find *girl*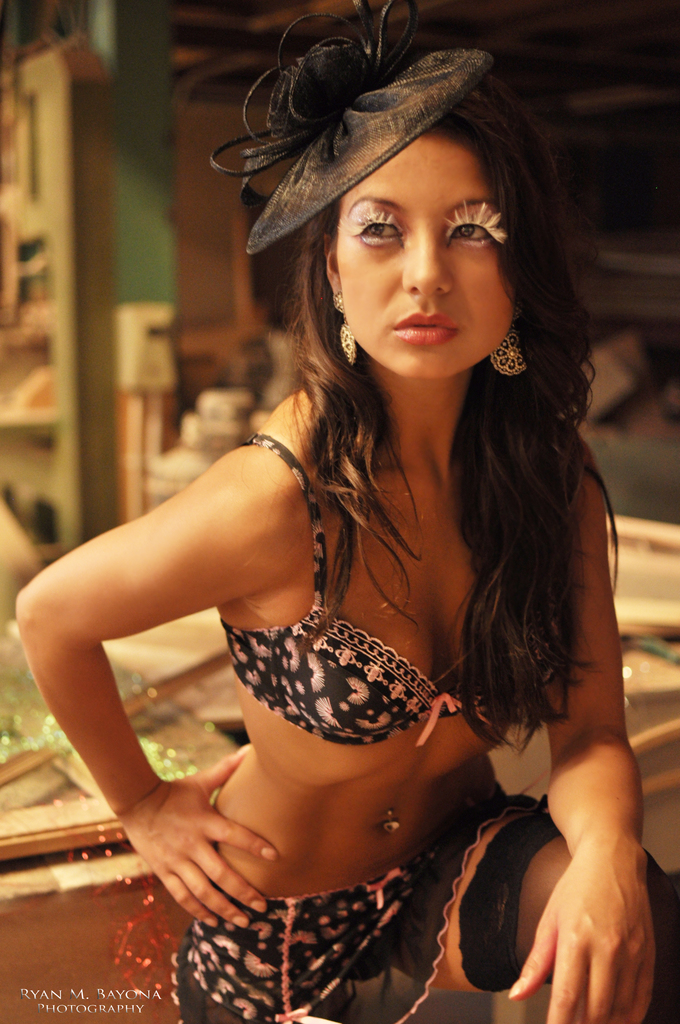
x1=14, y1=0, x2=679, y2=1023
